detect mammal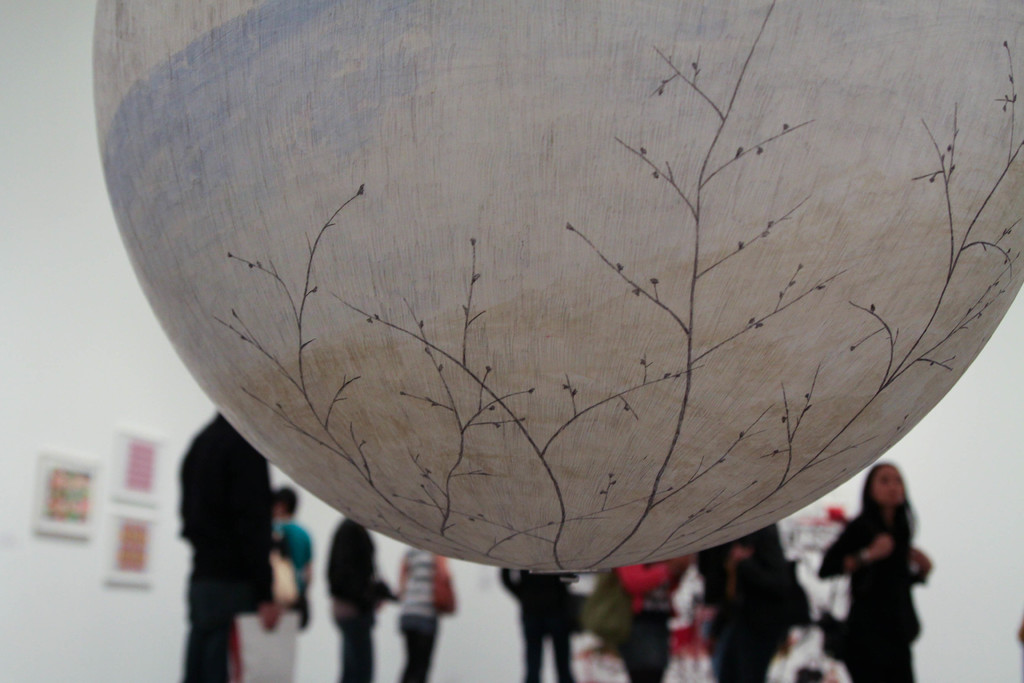
Rect(567, 554, 680, 682)
